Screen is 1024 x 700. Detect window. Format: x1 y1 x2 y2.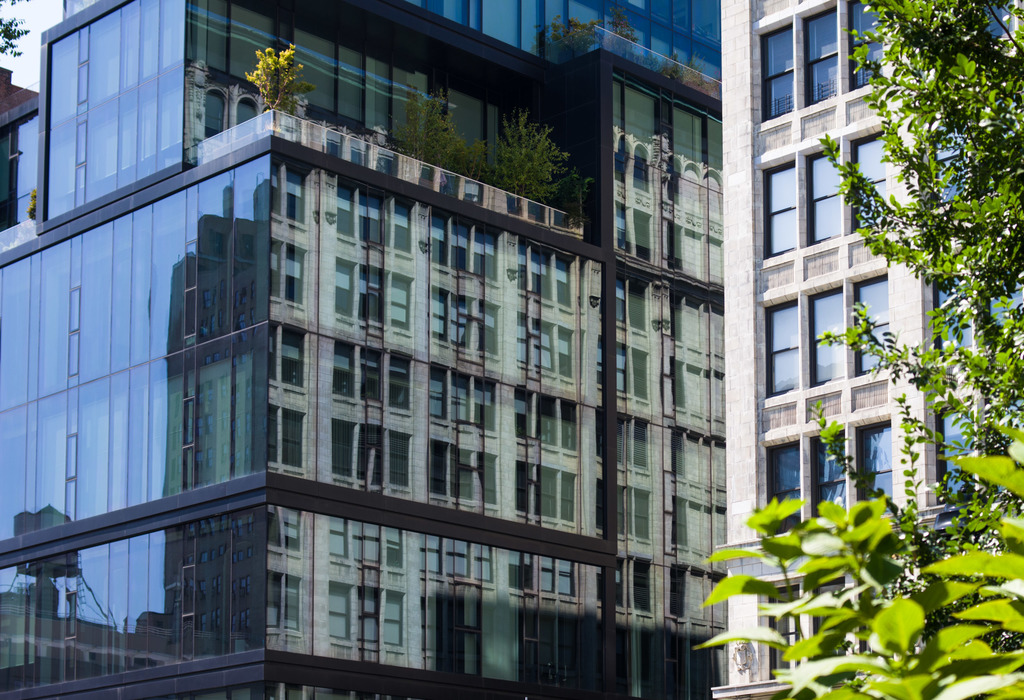
763 275 889 401.
